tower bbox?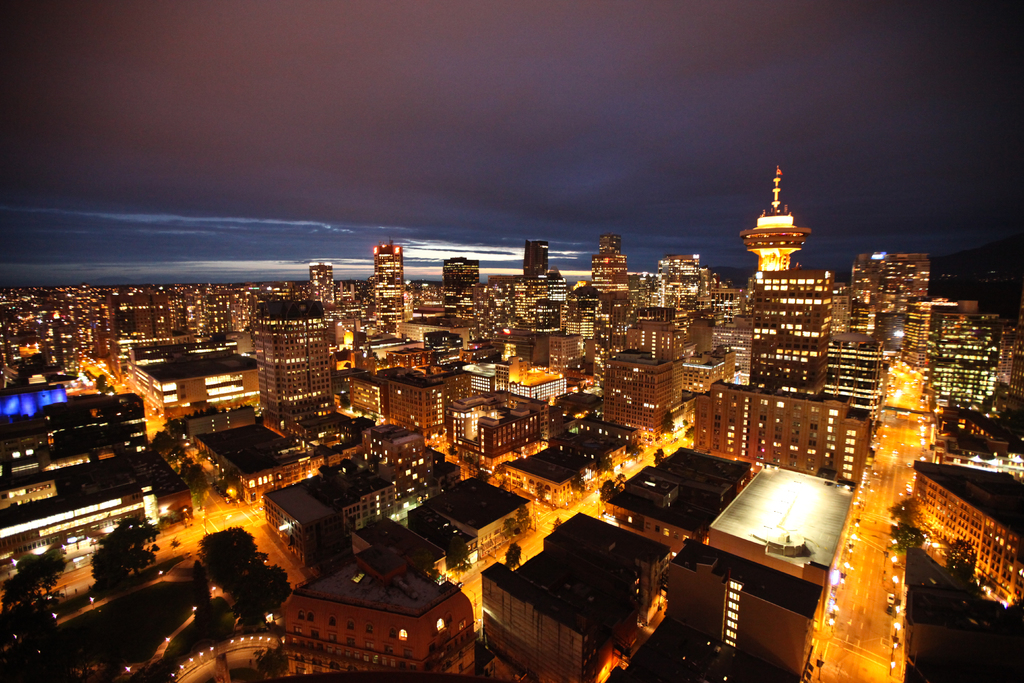
(left=738, top=162, right=812, bottom=272)
